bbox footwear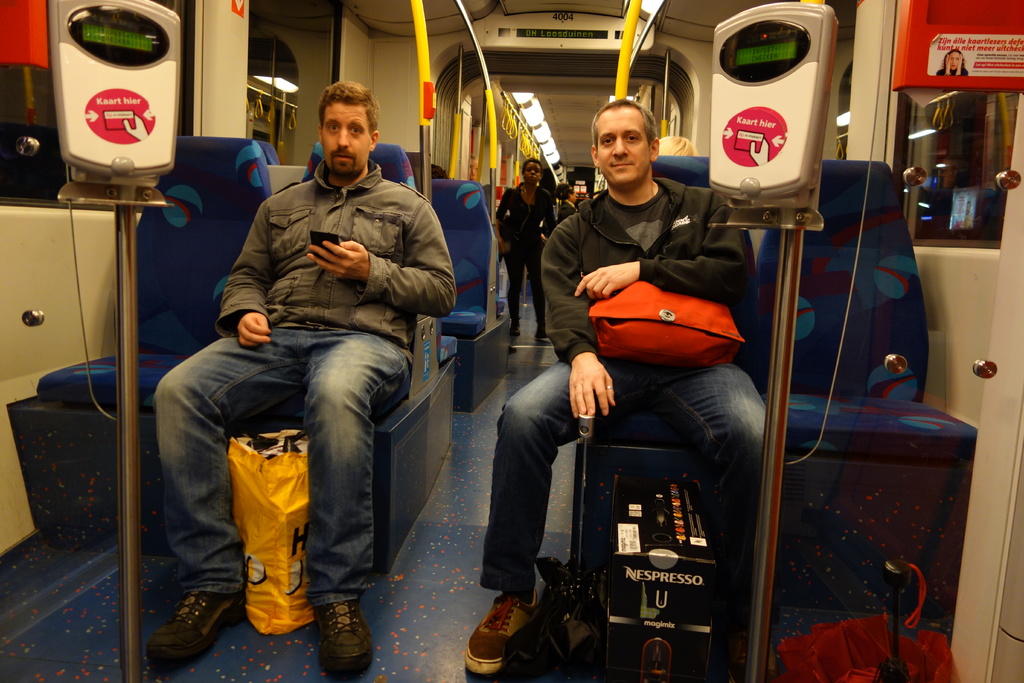
detection(309, 601, 369, 680)
